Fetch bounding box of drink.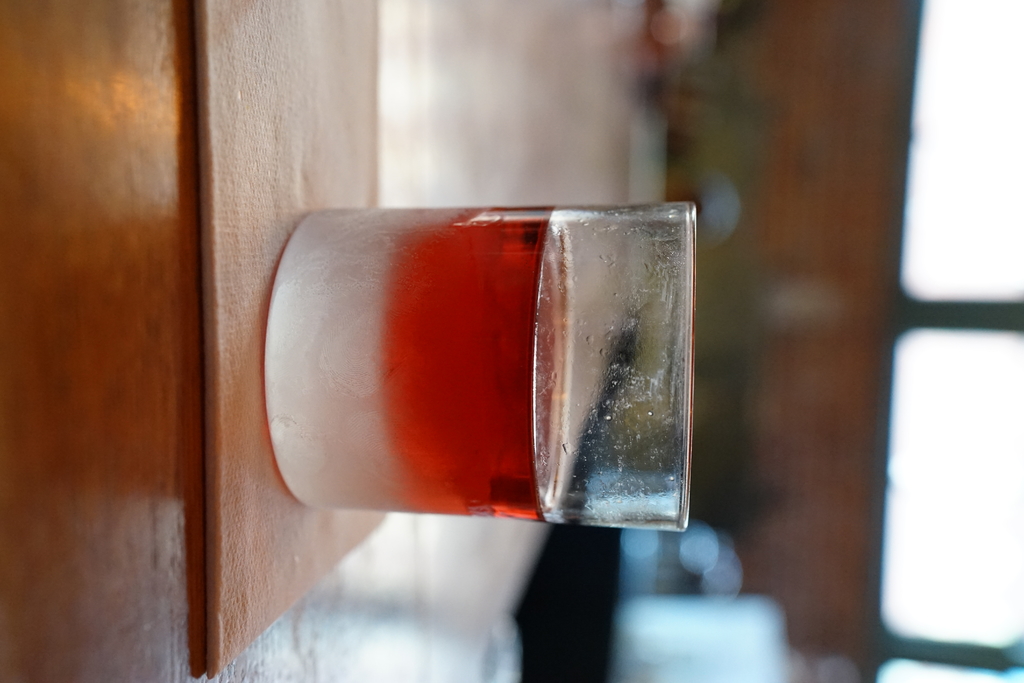
Bbox: (260, 204, 579, 529).
